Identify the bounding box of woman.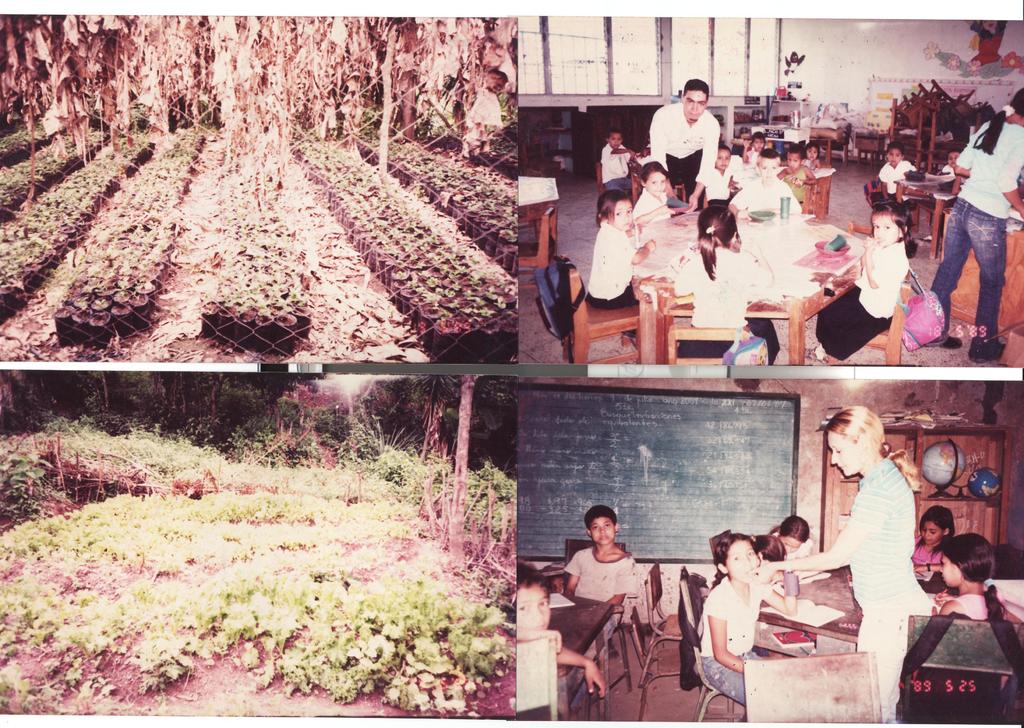
x1=805 y1=403 x2=935 y2=669.
